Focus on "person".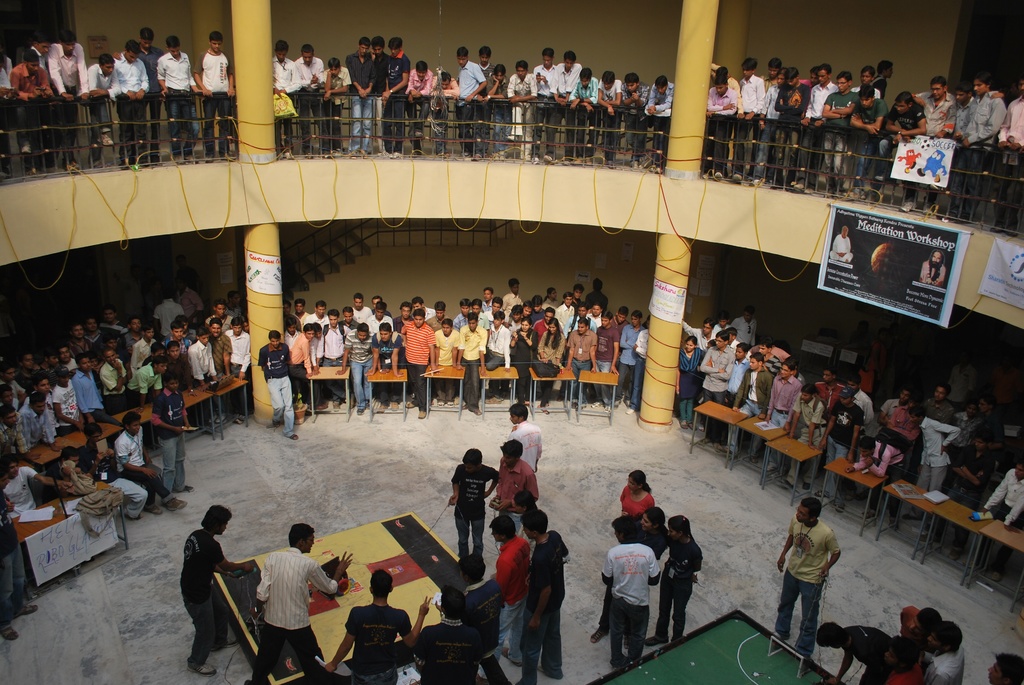
Focused at 852, 318, 868, 347.
